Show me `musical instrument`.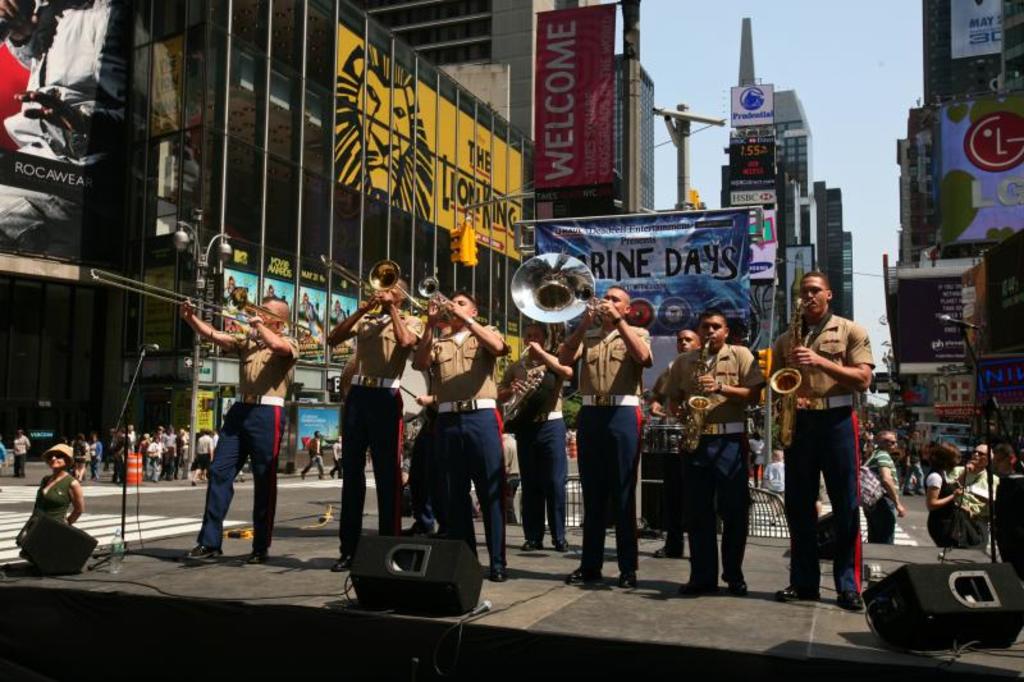
`musical instrument` is here: (left=687, top=340, right=712, bottom=449).
